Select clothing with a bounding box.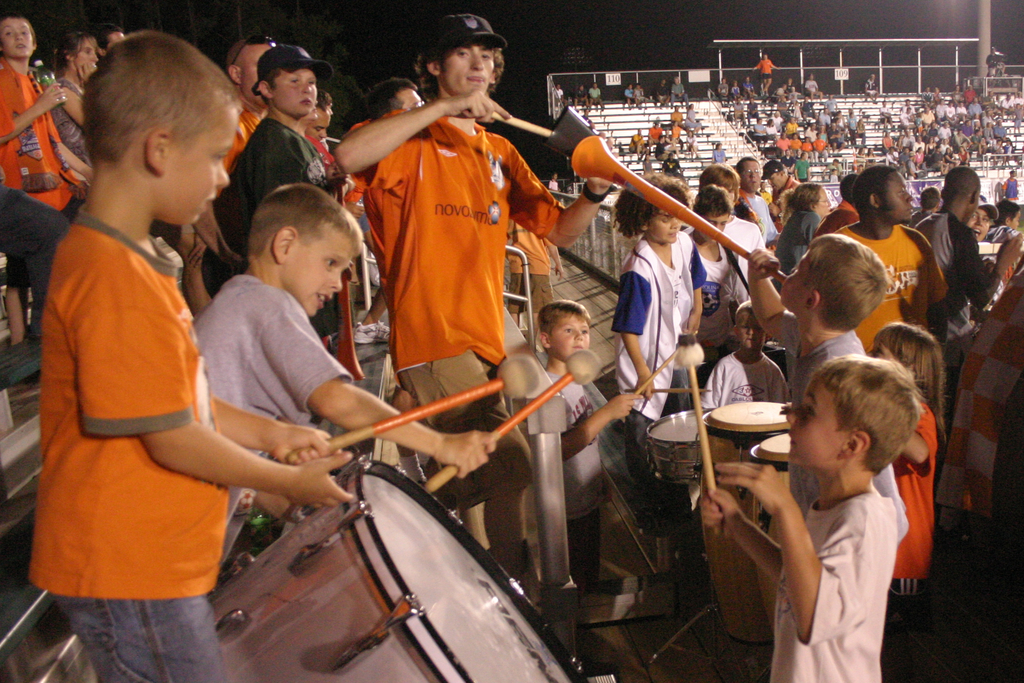
771 510 888 682.
